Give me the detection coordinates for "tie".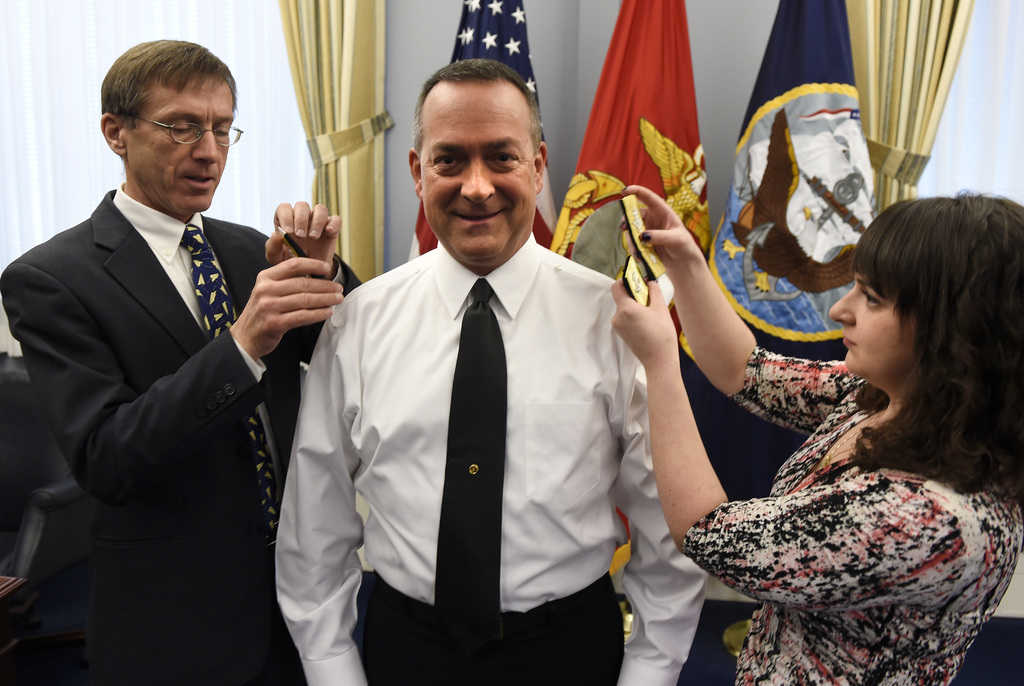
box=[431, 279, 509, 663].
